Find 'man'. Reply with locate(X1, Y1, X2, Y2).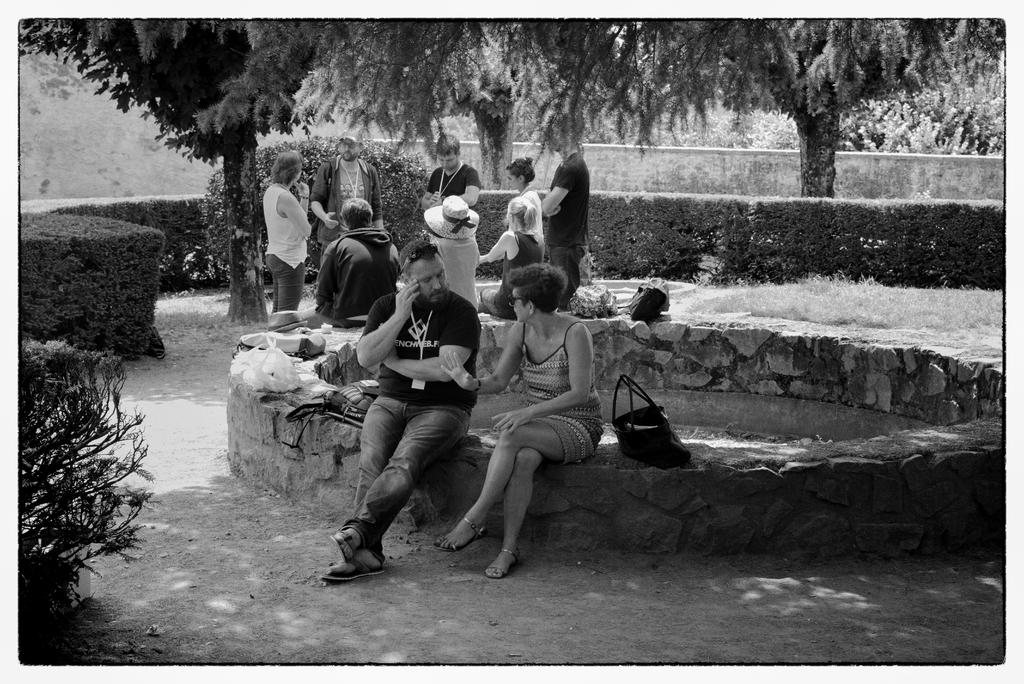
locate(417, 130, 488, 215).
